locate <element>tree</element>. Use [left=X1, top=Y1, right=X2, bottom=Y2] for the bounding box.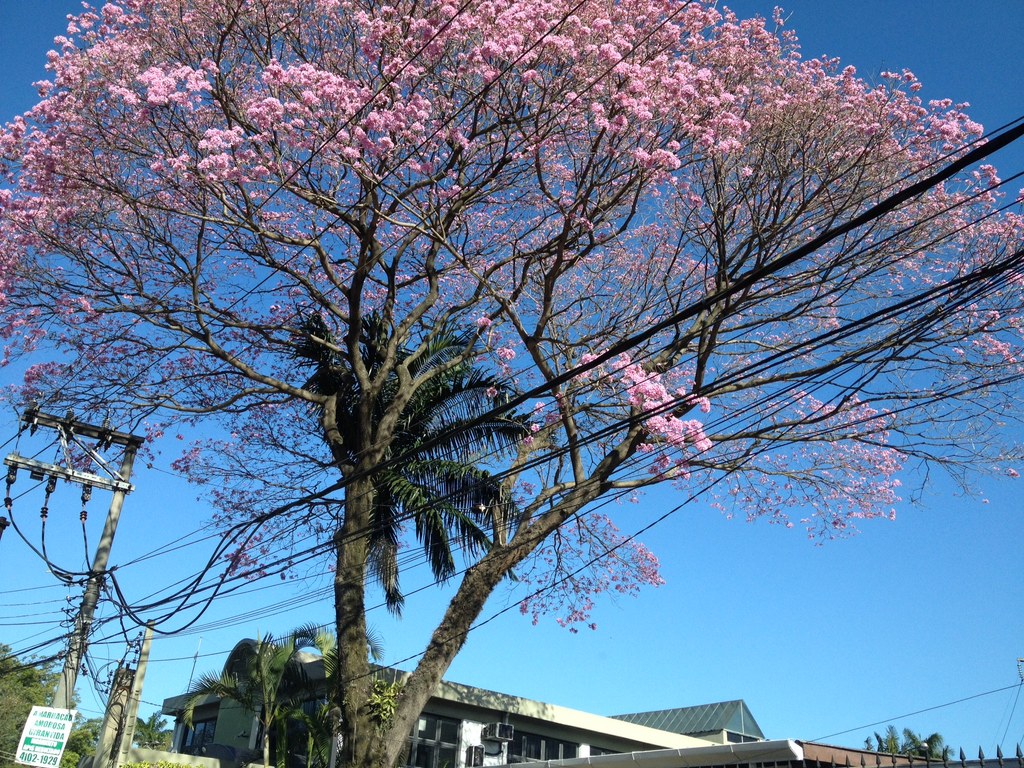
[left=0, top=0, right=1018, bottom=767].
